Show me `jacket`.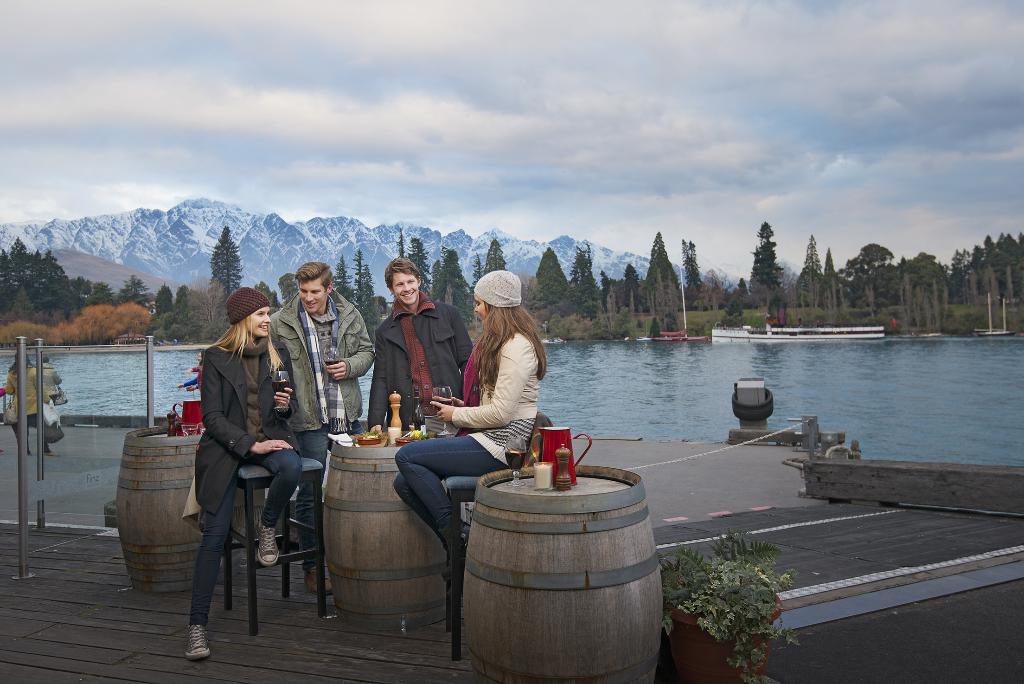
`jacket` is here: (192, 346, 293, 508).
